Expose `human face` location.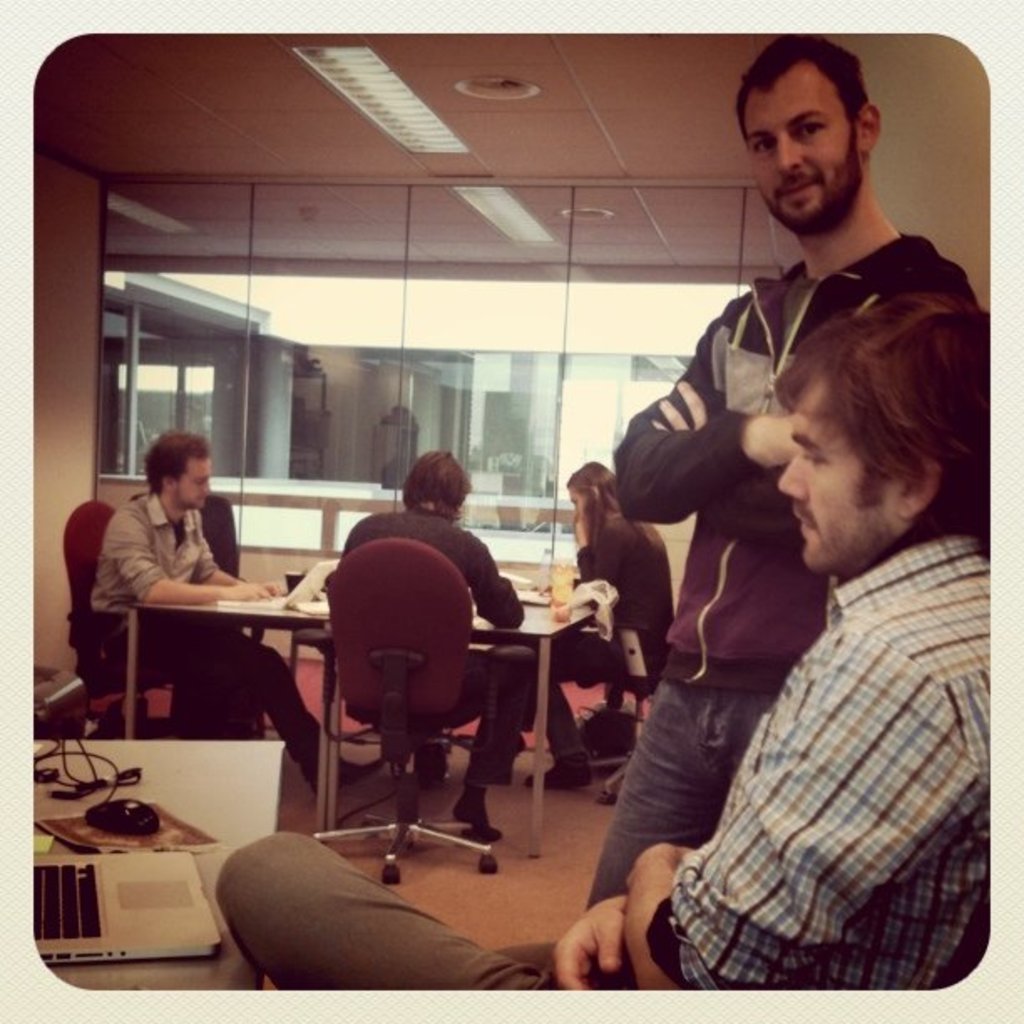
Exposed at locate(569, 489, 596, 527).
